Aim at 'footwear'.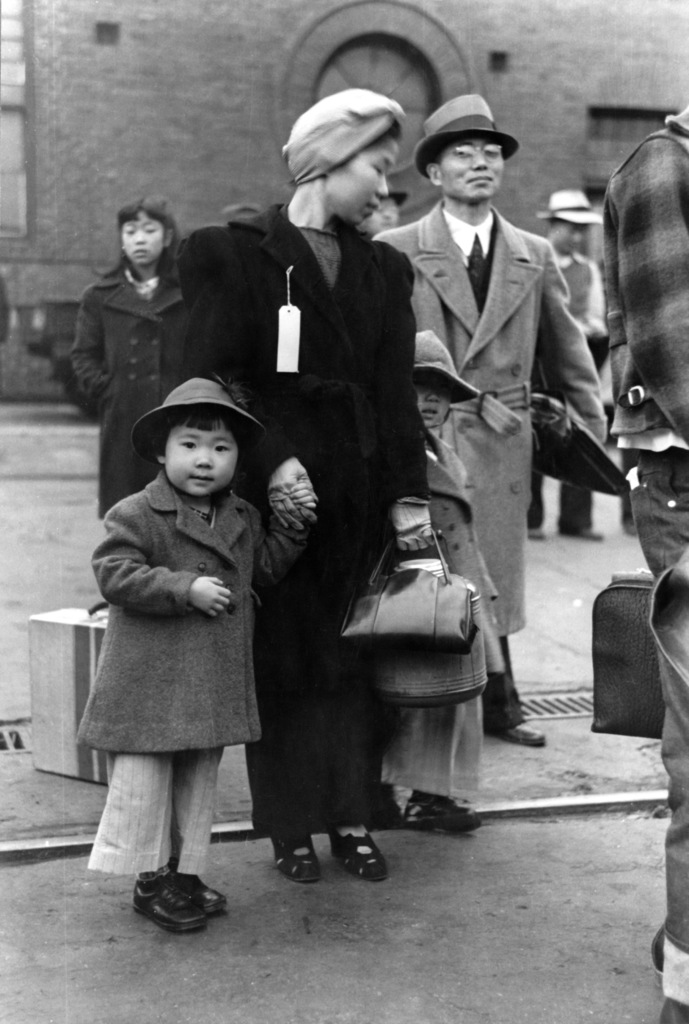
Aimed at detection(404, 792, 486, 832).
